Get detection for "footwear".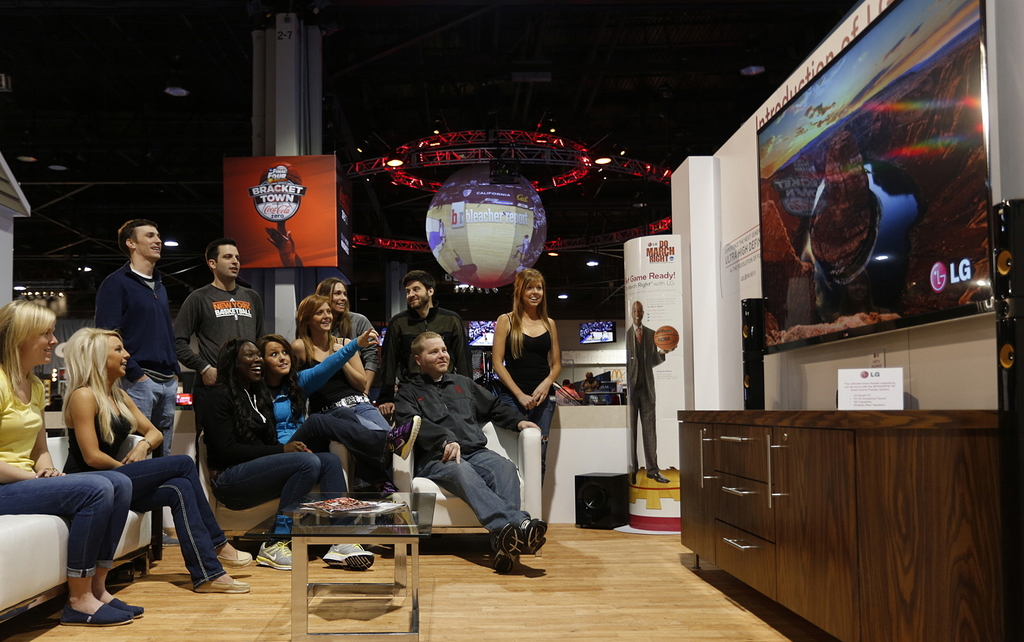
Detection: (521, 507, 554, 559).
